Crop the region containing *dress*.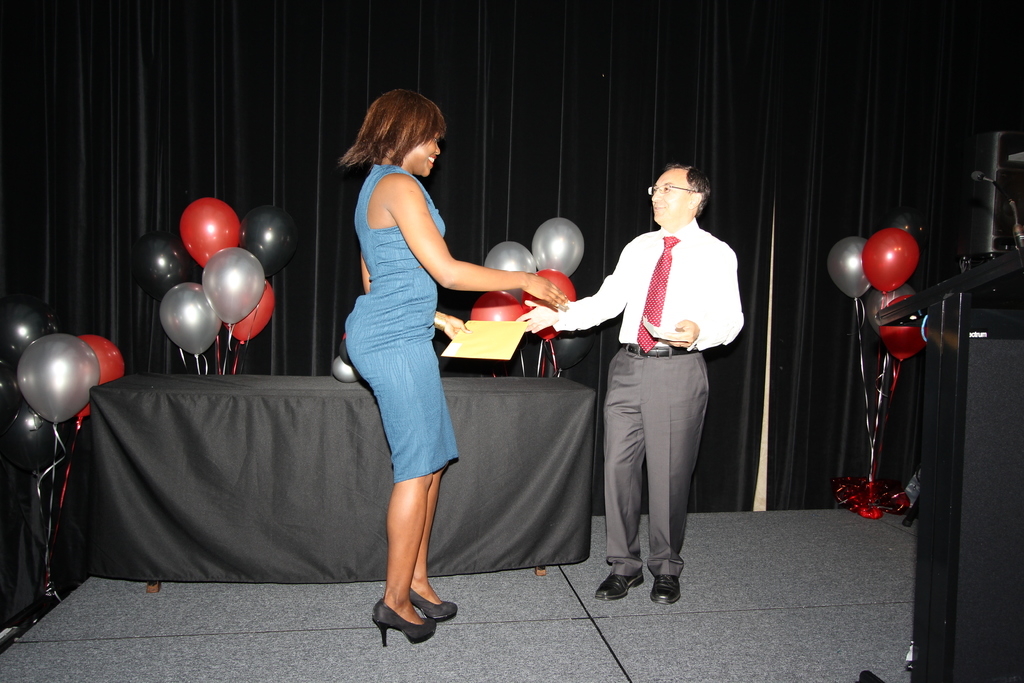
Crop region: <region>339, 158, 463, 482</region>.
